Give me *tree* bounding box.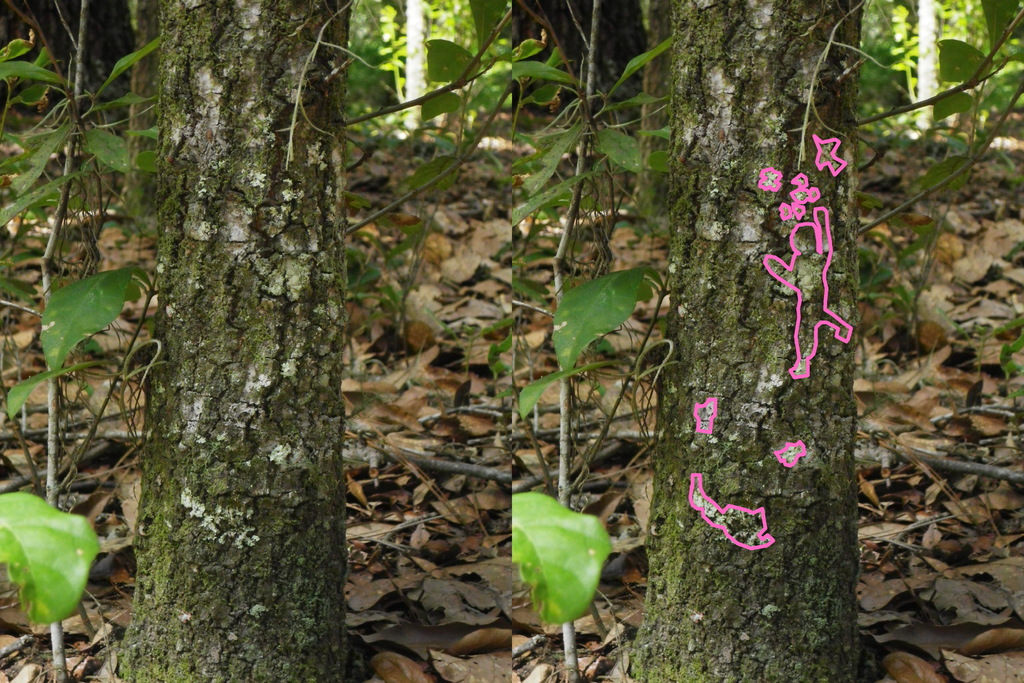
{"left": 111, "top": 0, "right": 353, "bottom": 682}.
